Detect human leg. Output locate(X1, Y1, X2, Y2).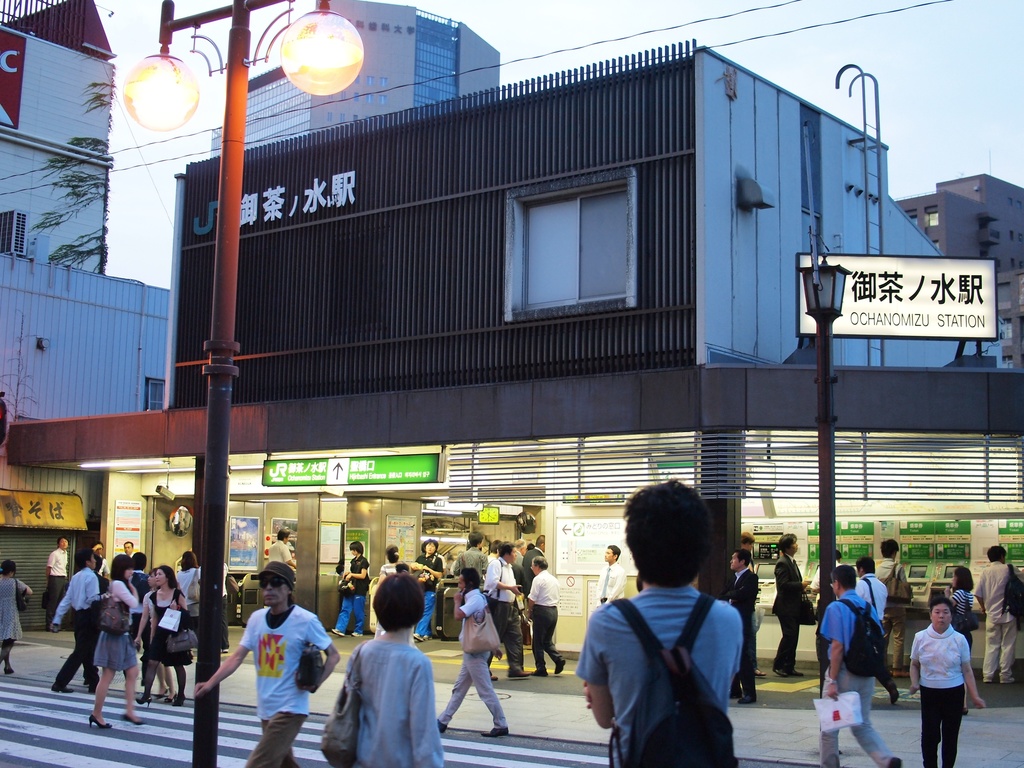
locate(852, 676, 900, 765).
